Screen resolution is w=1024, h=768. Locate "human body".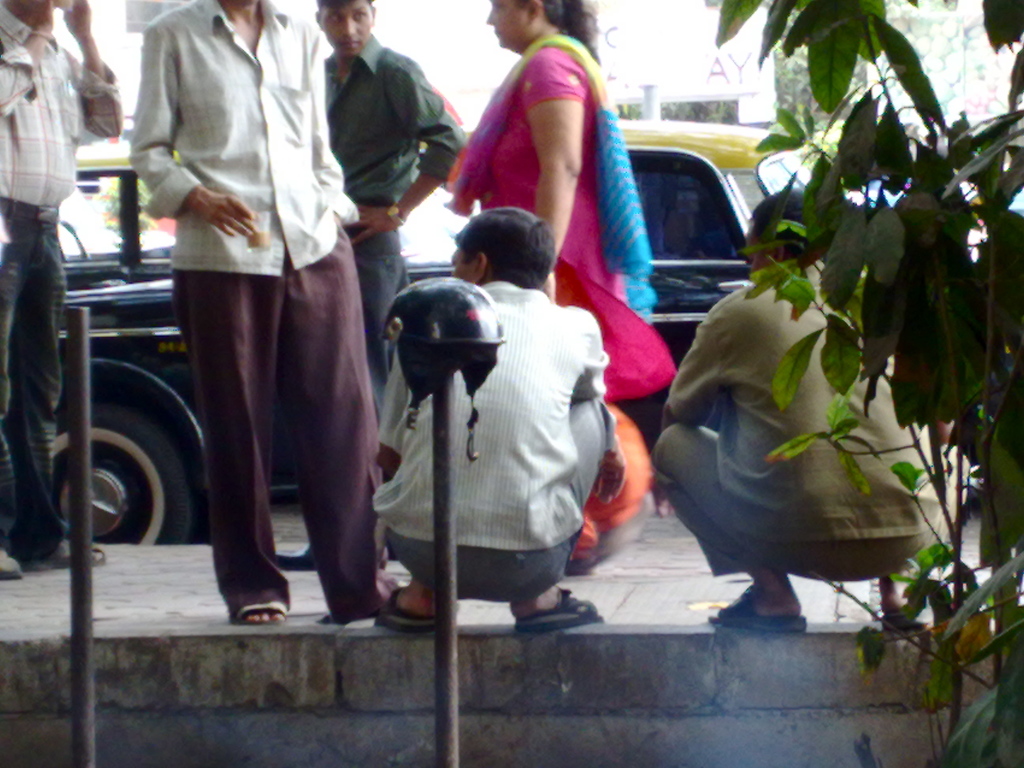
left=454, top=1, right=659, bottom=404.
